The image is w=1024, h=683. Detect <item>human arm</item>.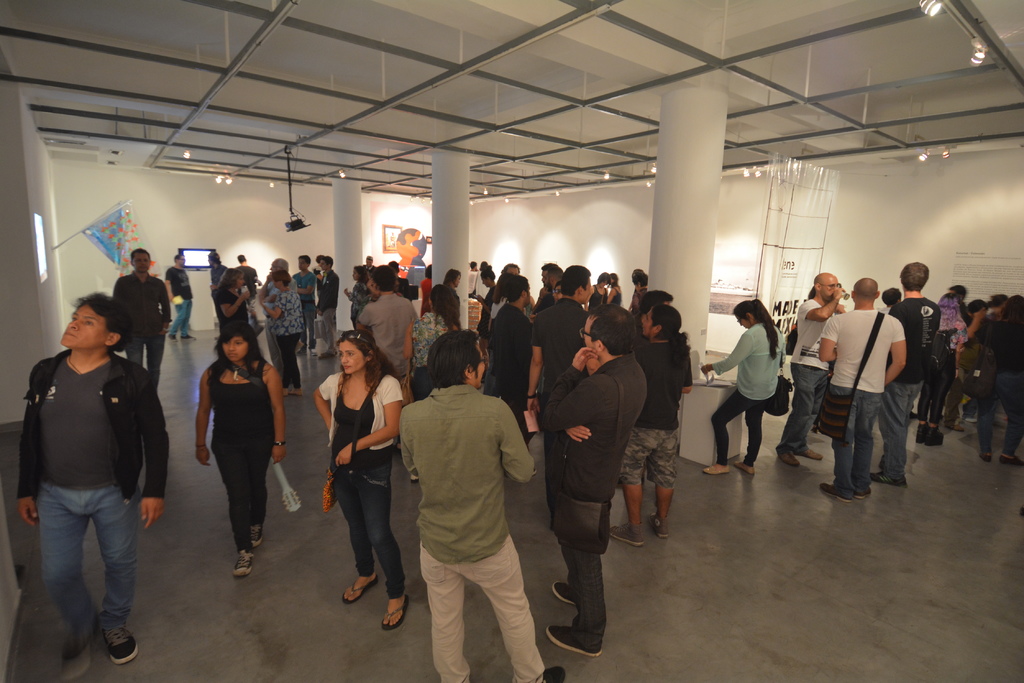
Detection: <bbox>214, 290, 253, 319</bbox>.
